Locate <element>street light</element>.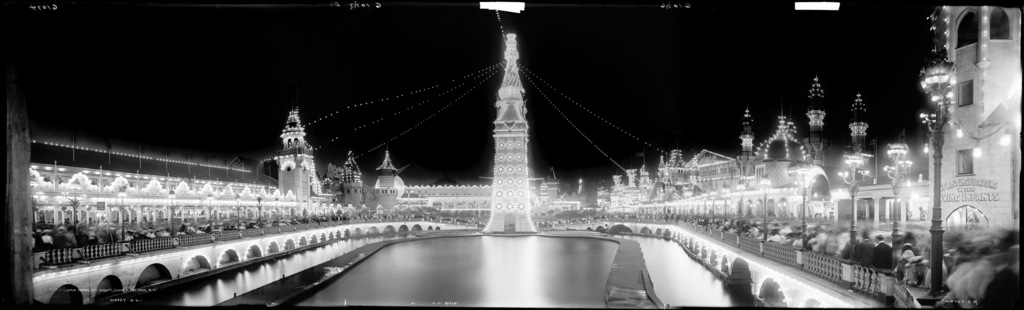
Bounding box: rect(166, 185, 181, 239).
